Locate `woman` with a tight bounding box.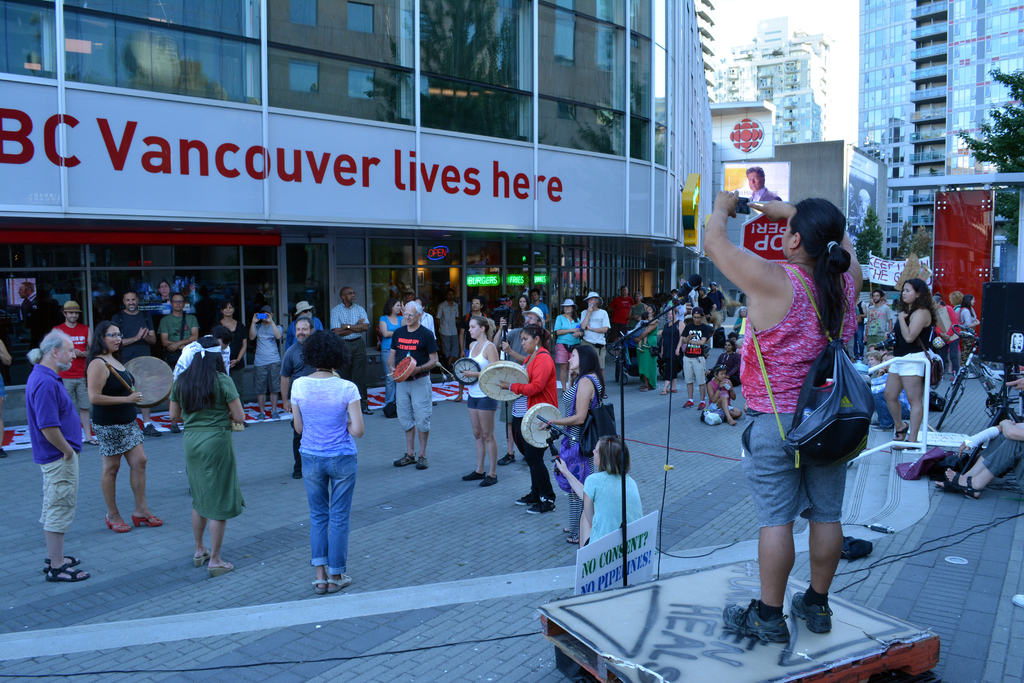
rect(957, 294, 981, 368).
